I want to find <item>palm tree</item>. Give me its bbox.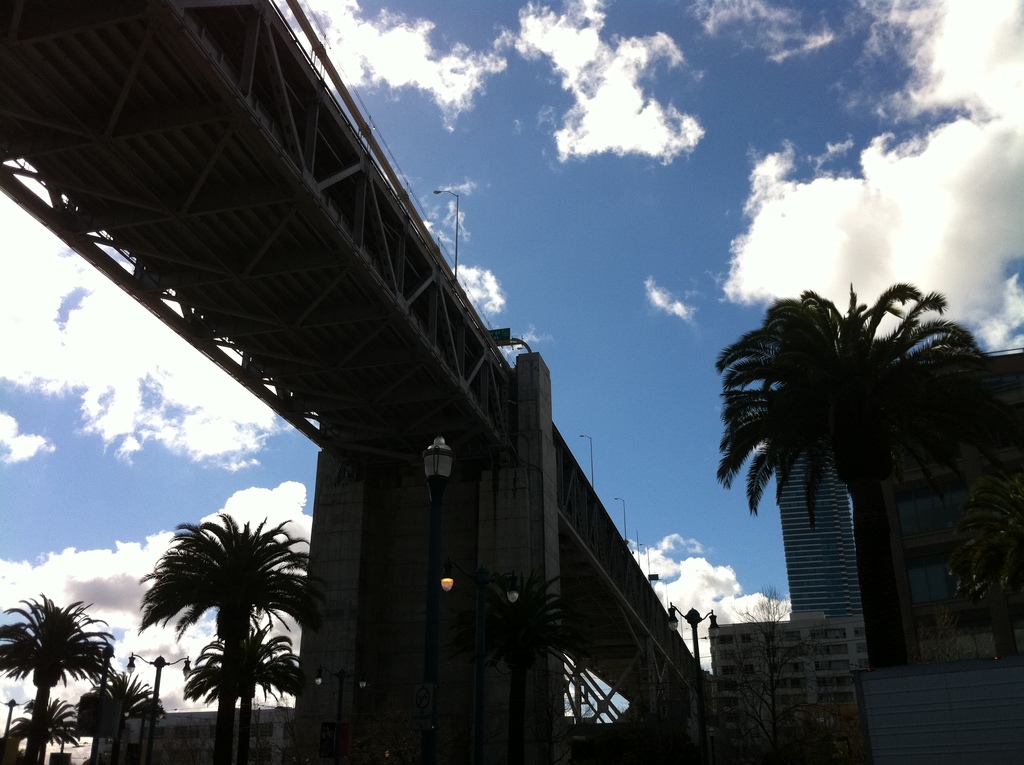
182:632:301:758.
